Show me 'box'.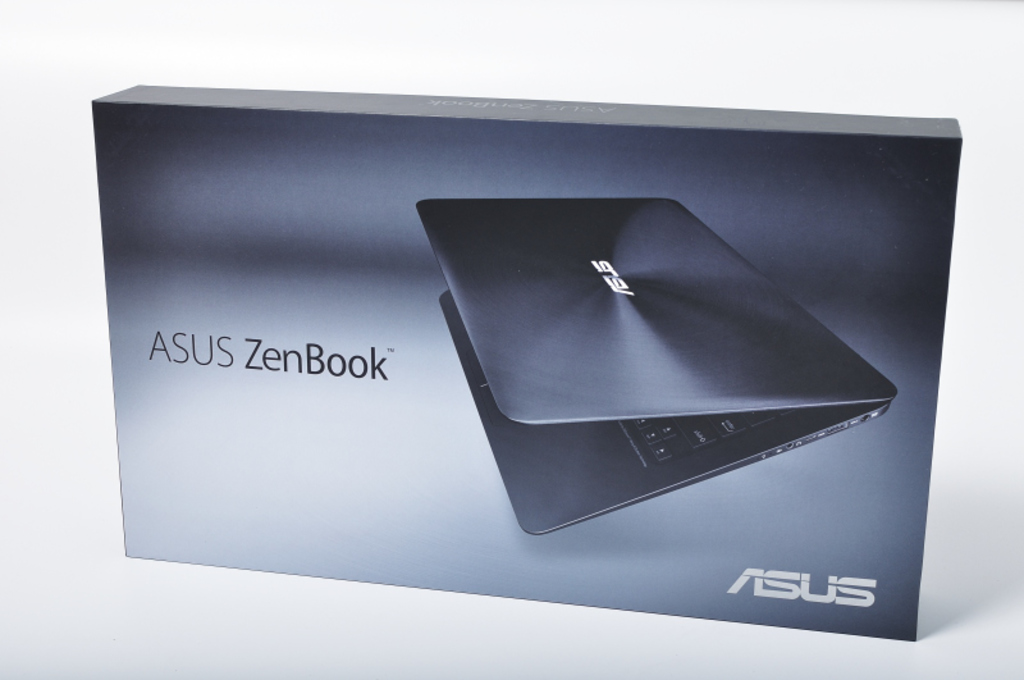
'box' is here: [x1=95, y1=83, x2=963, y2=643].
